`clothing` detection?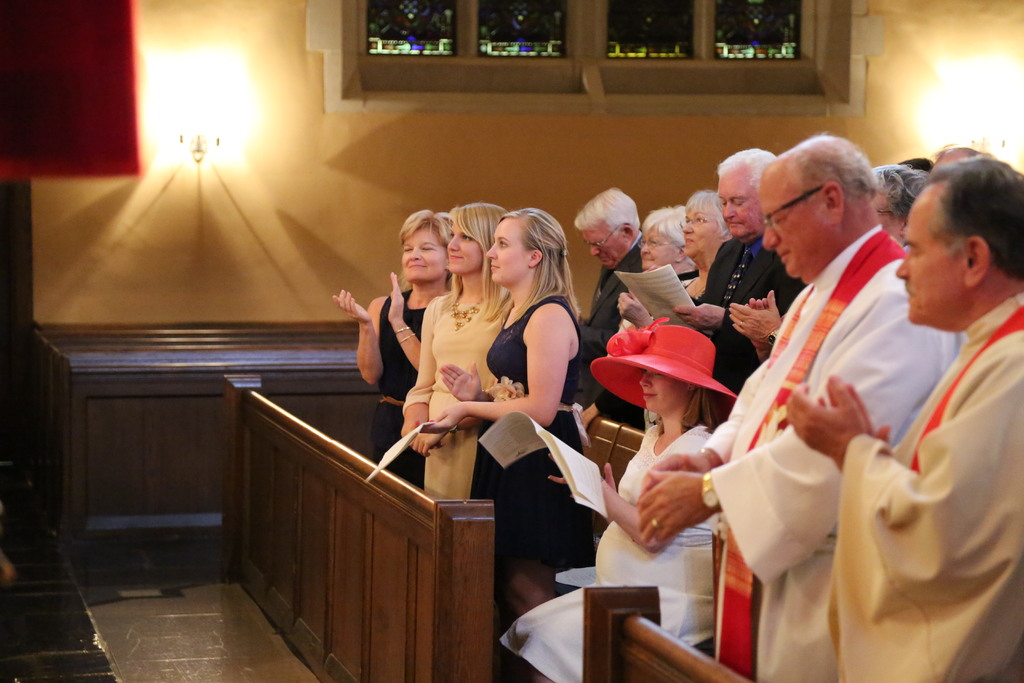
pyautogui.locateOnScreen(832, 293, 1023, 682)
